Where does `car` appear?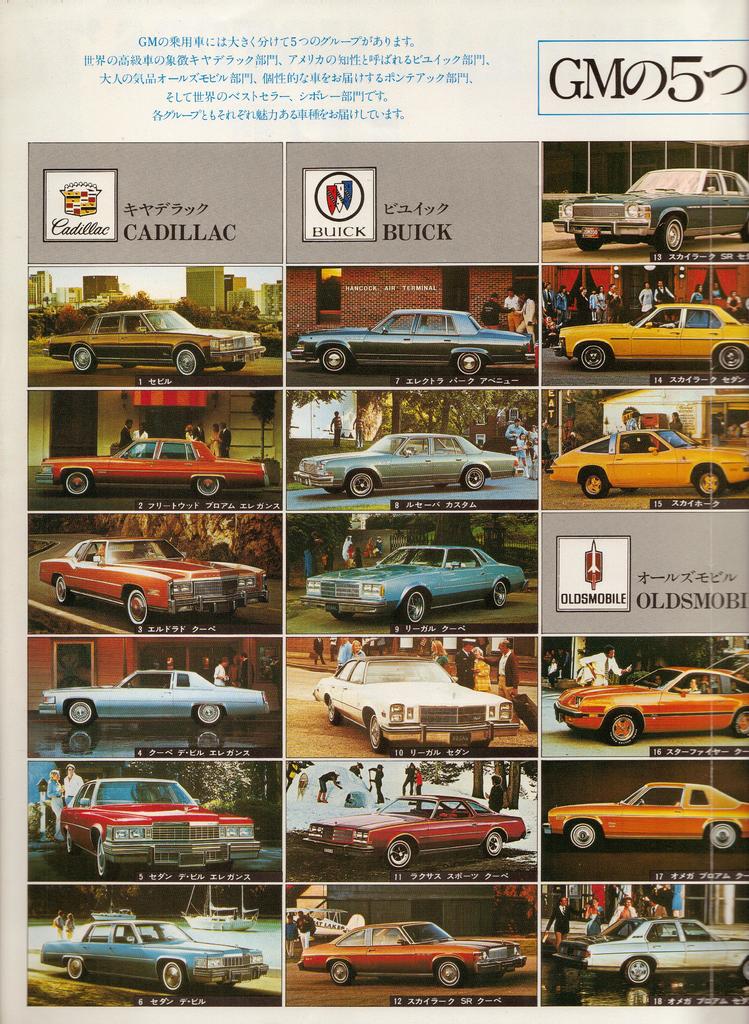
Appears at <region>45, 923, 274, 995</region>.
